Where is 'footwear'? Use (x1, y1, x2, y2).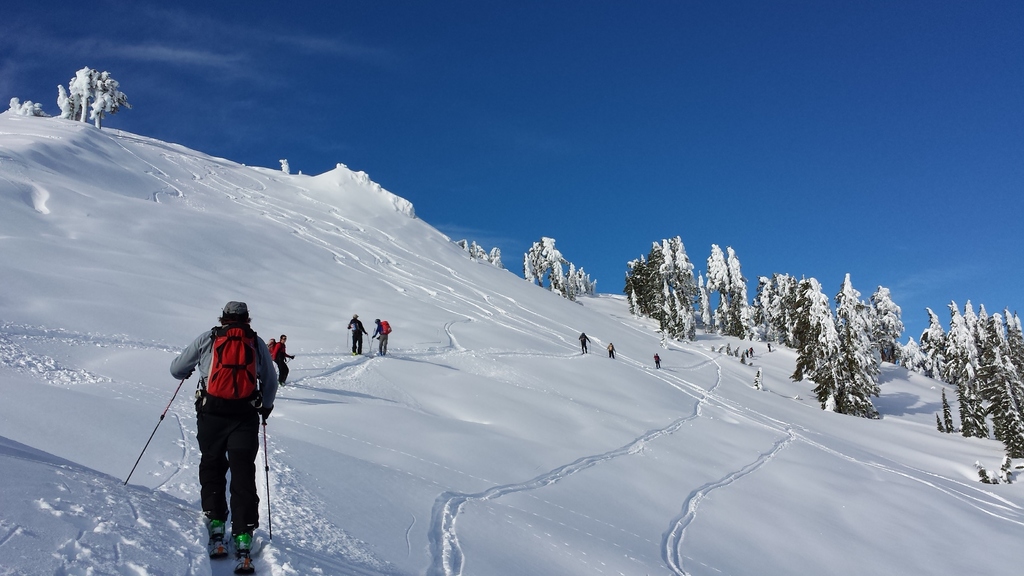
(353, 351, 362, 355).
